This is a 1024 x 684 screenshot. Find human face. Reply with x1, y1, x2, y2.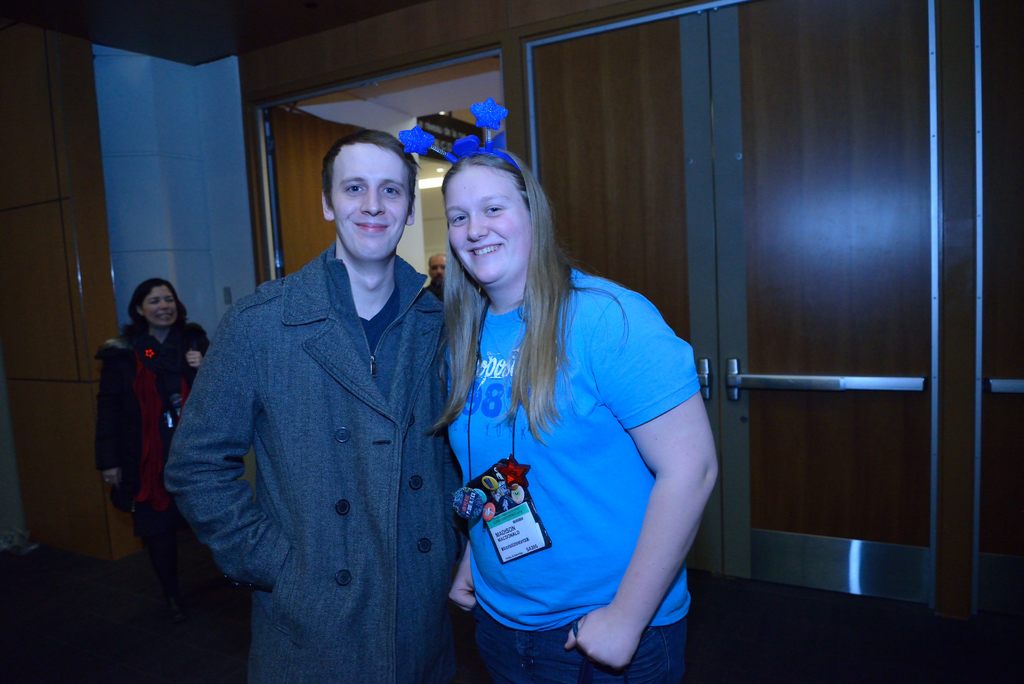
328, 142, 408, 260.
